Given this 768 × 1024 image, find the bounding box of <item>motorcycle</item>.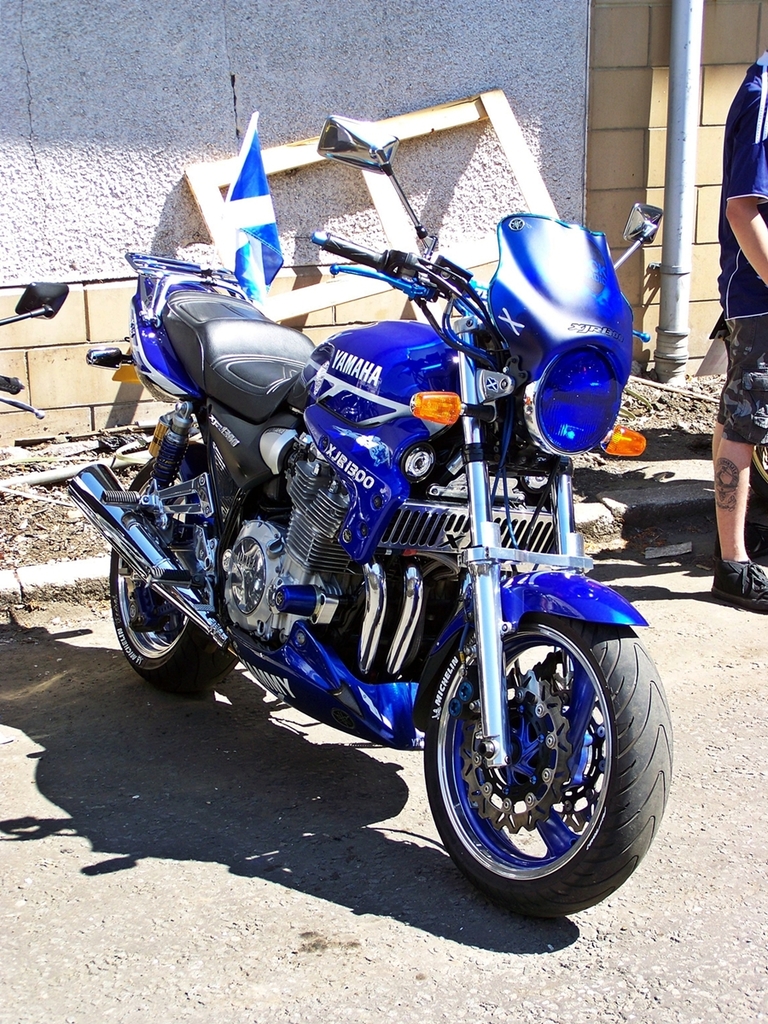
<region>0, 272, 83, 422</region>.
